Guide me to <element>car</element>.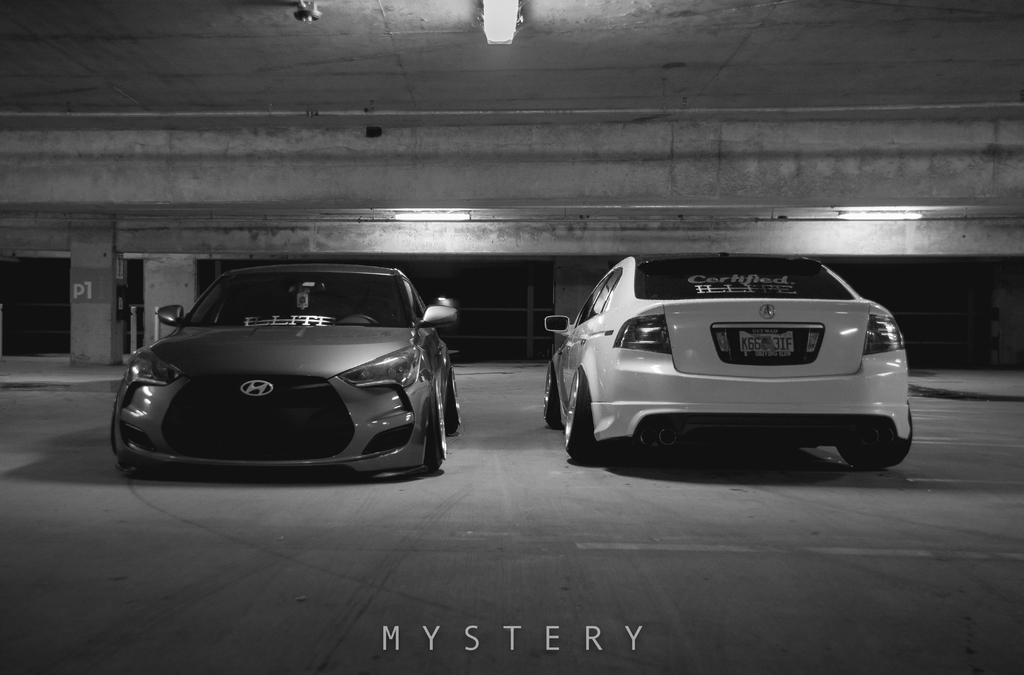
Guidance: [left=543, top=252, right=914, bottom=470].
